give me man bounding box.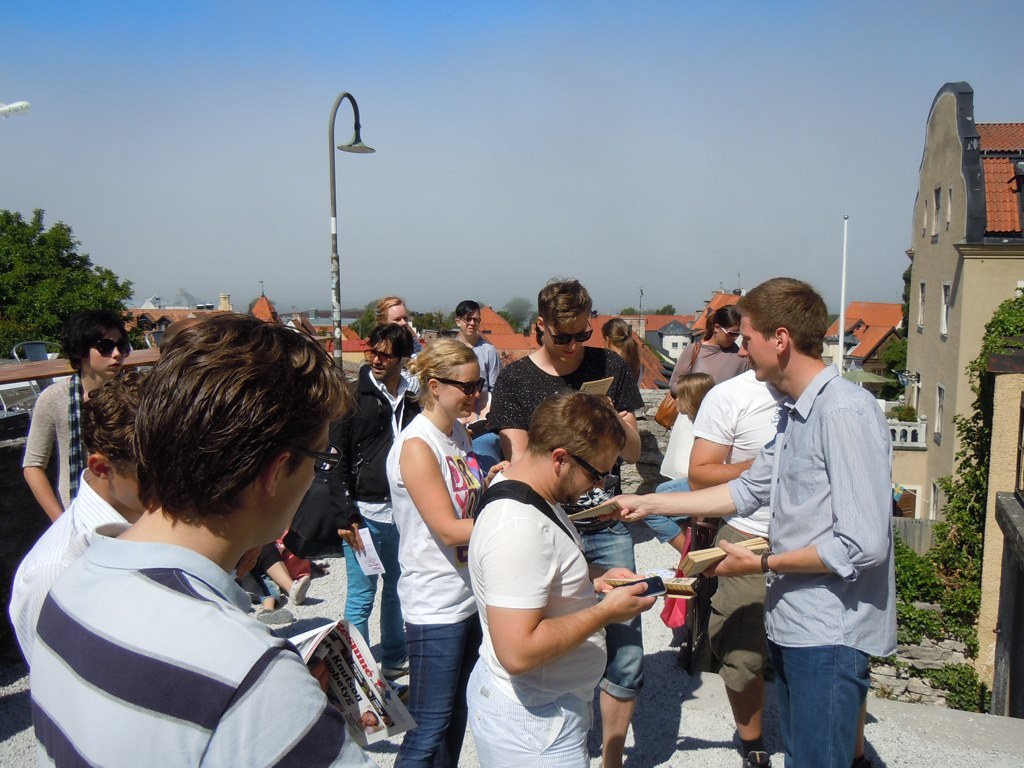
bbox(680, 366, 812, 767).
